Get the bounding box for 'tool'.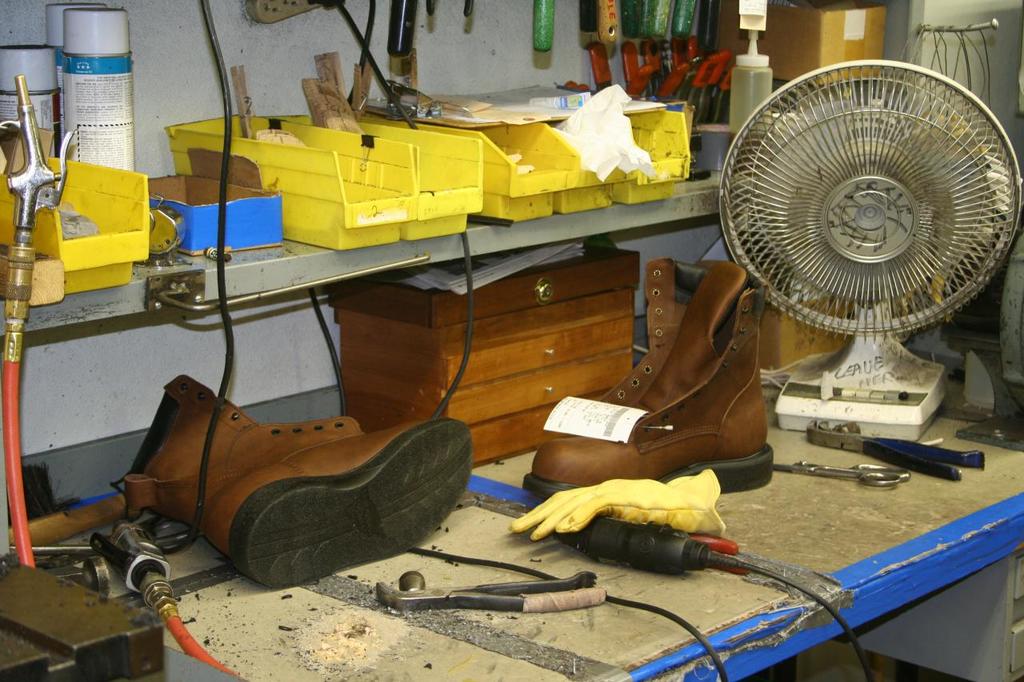
x1=778 y1=464 x2=910 y2=490.
